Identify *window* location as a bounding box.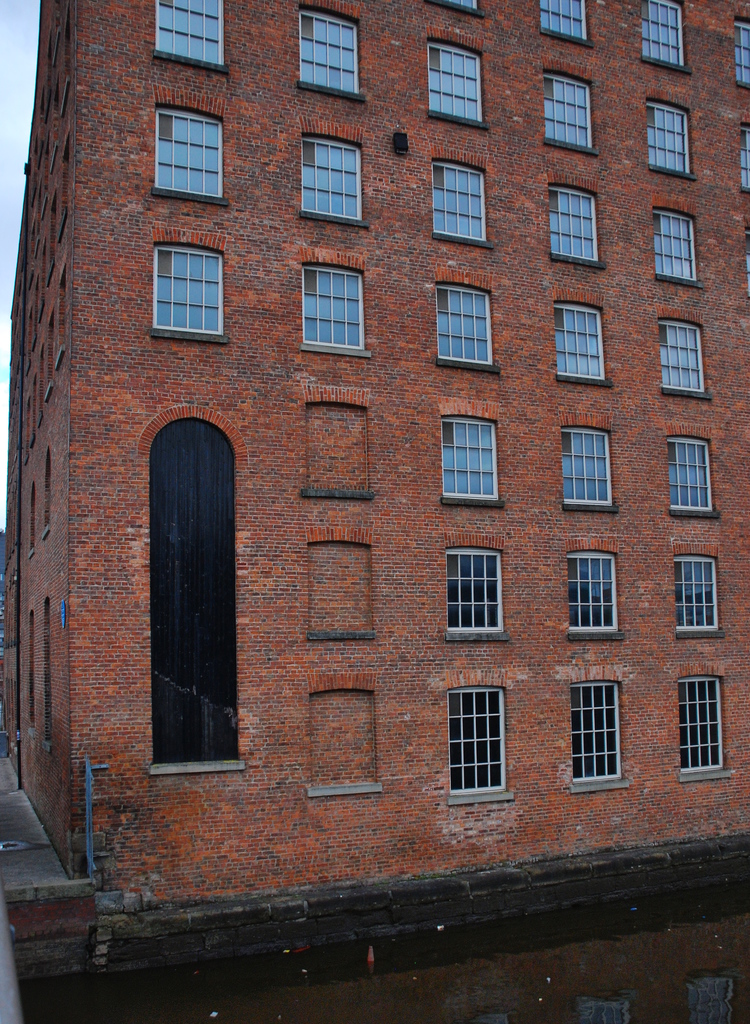
select_region(553, 300, 609, 383).
